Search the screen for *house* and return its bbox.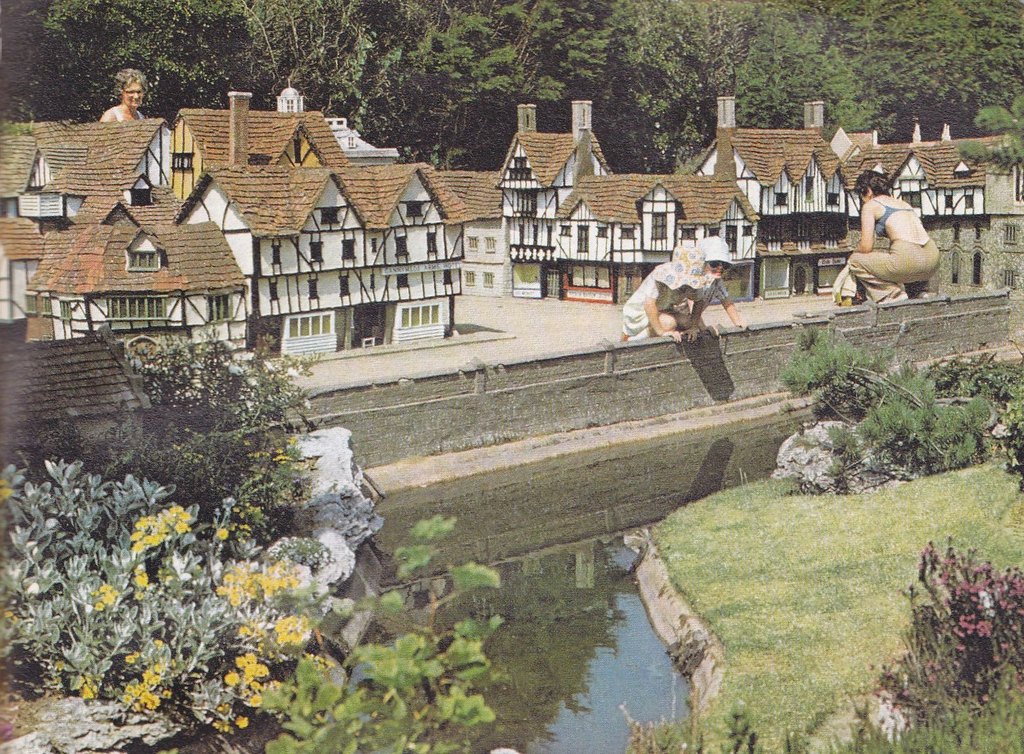
Found: 855, 144, 913, 233.
